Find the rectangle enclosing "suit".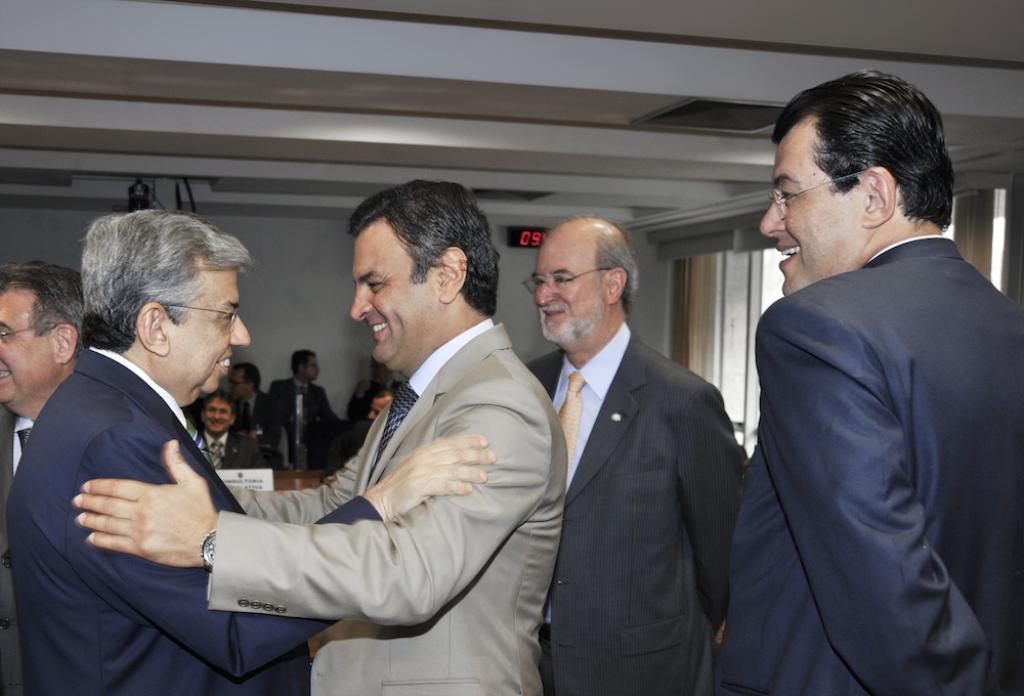
box=[202, 429, 268, 470].
